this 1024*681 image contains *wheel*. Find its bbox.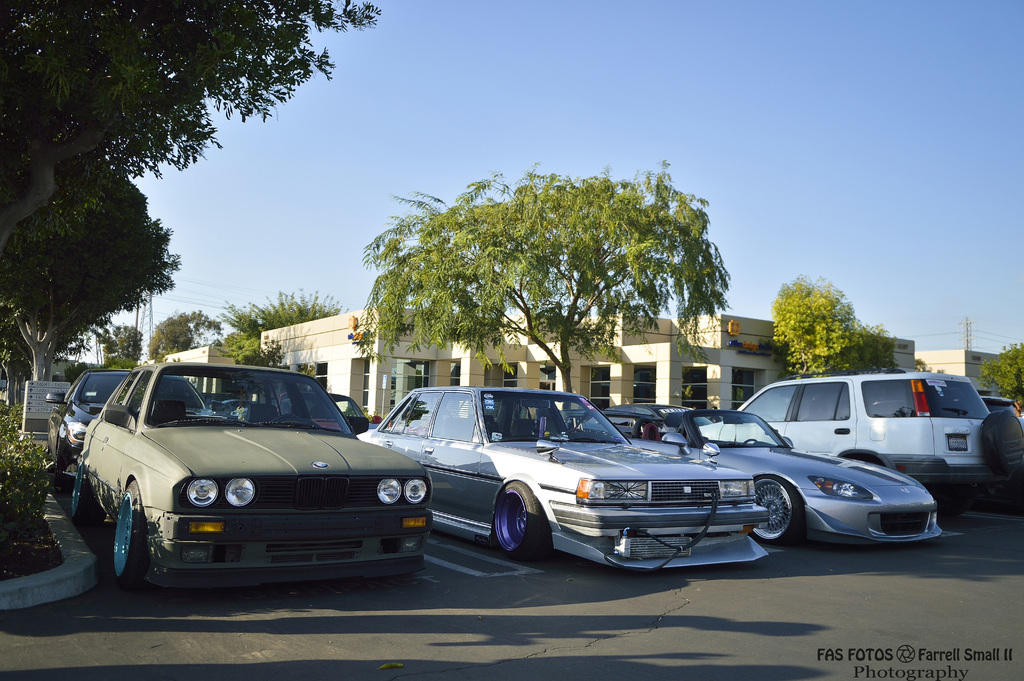
bbox=[746, 475, 806, 542].
